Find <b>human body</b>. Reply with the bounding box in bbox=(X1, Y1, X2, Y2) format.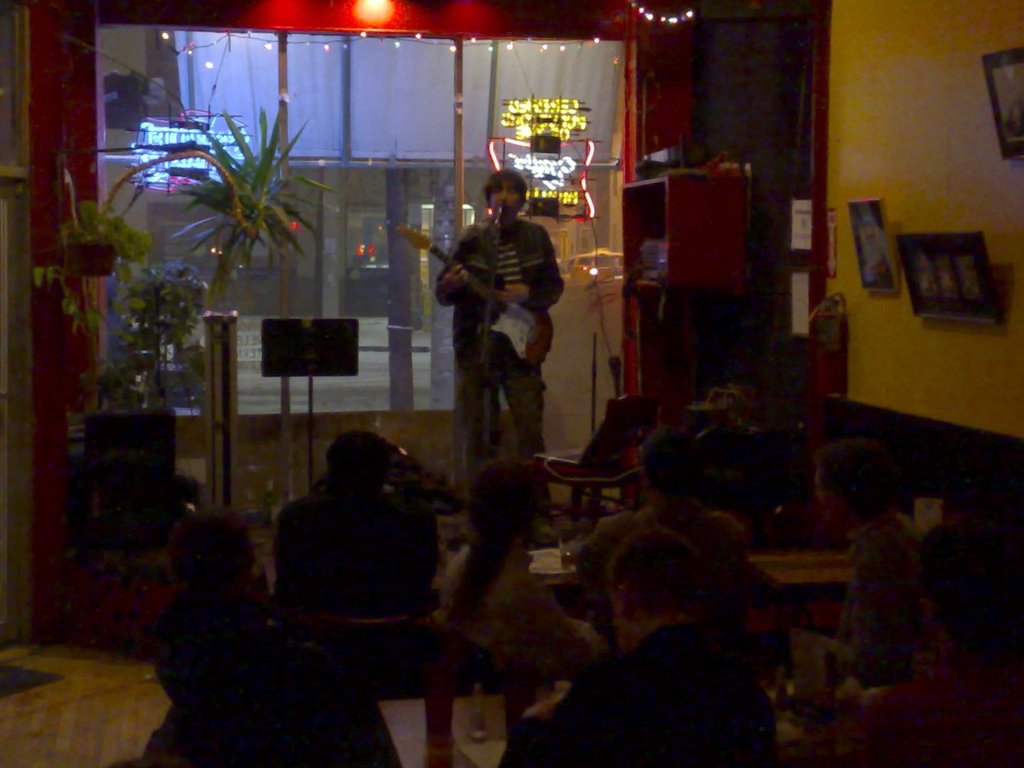
bbox=(500, 515, 776, 767).
